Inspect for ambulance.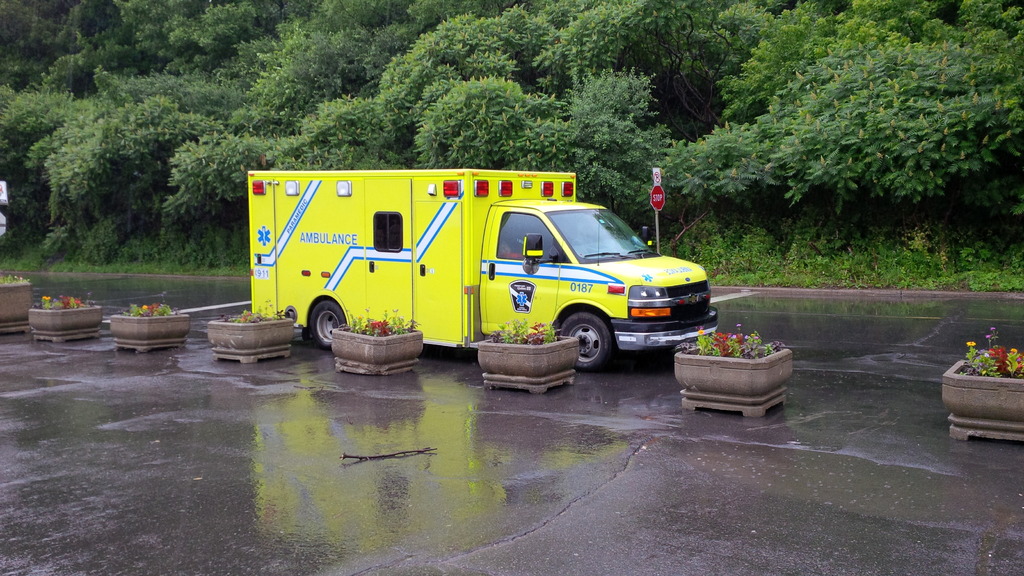
Inspection: 245/168/721/367.
